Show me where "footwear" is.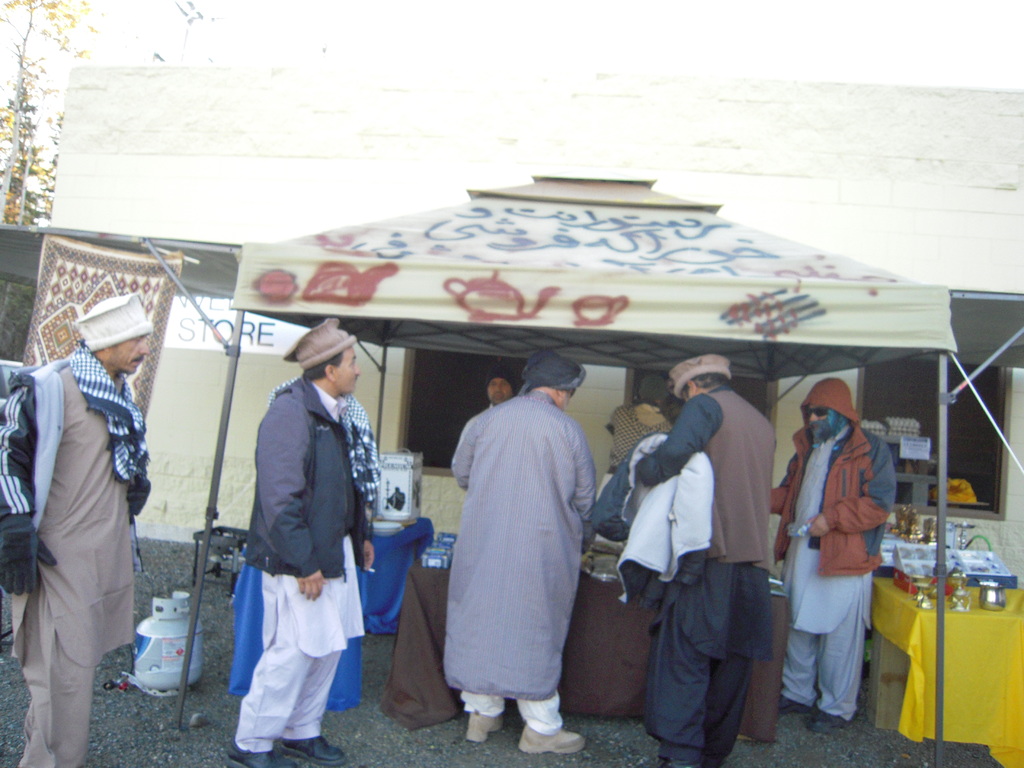
"footwear" is at locate(812, 710, 859, 729).
